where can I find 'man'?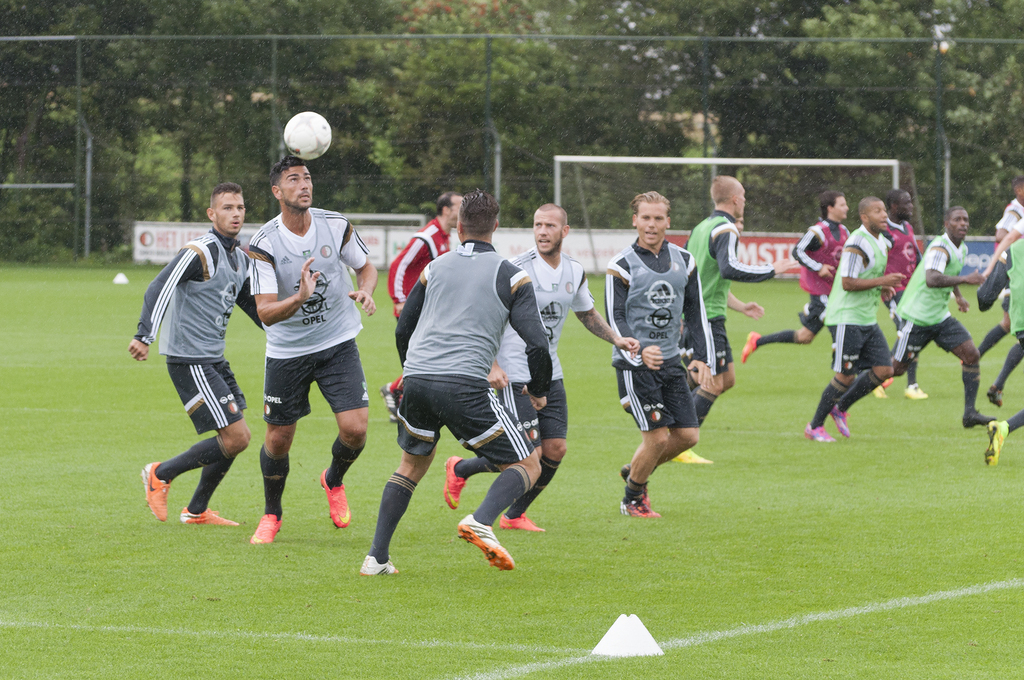
You can find it at 439, 204, 643, 526.
